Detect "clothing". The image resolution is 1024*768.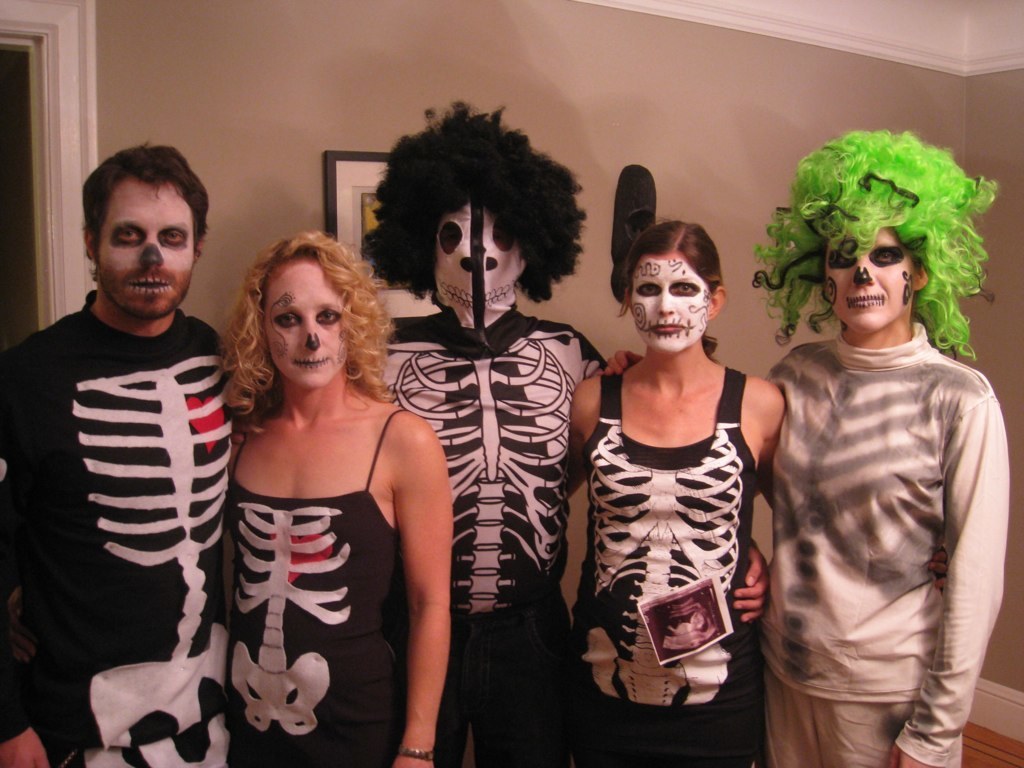
(368, 304, 597, 766).
